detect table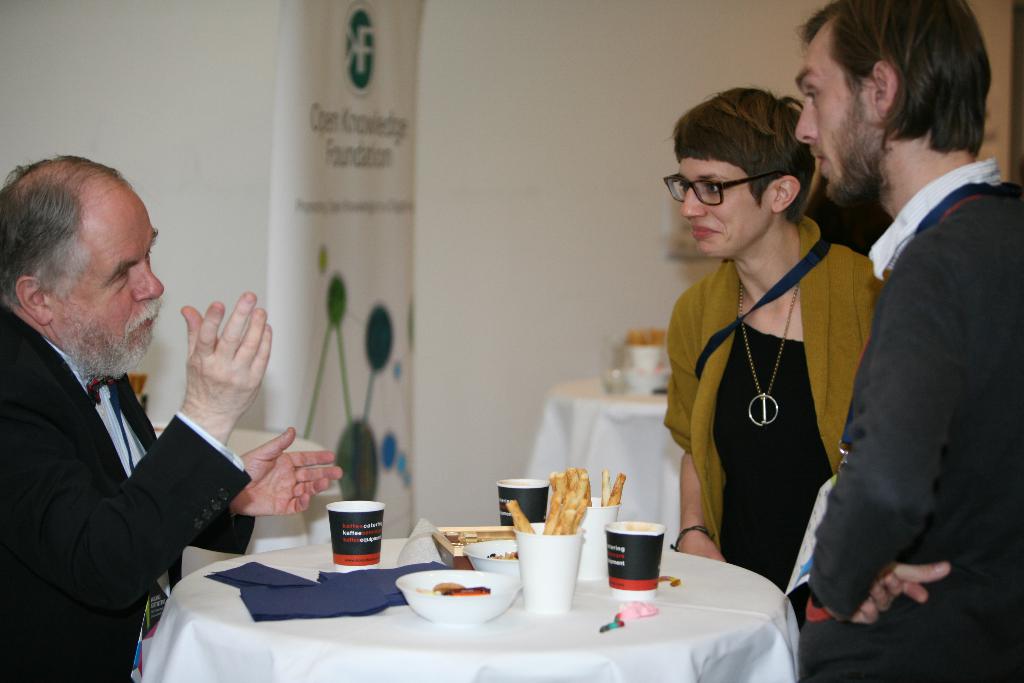
bbox(147, 416, 351, 584)
